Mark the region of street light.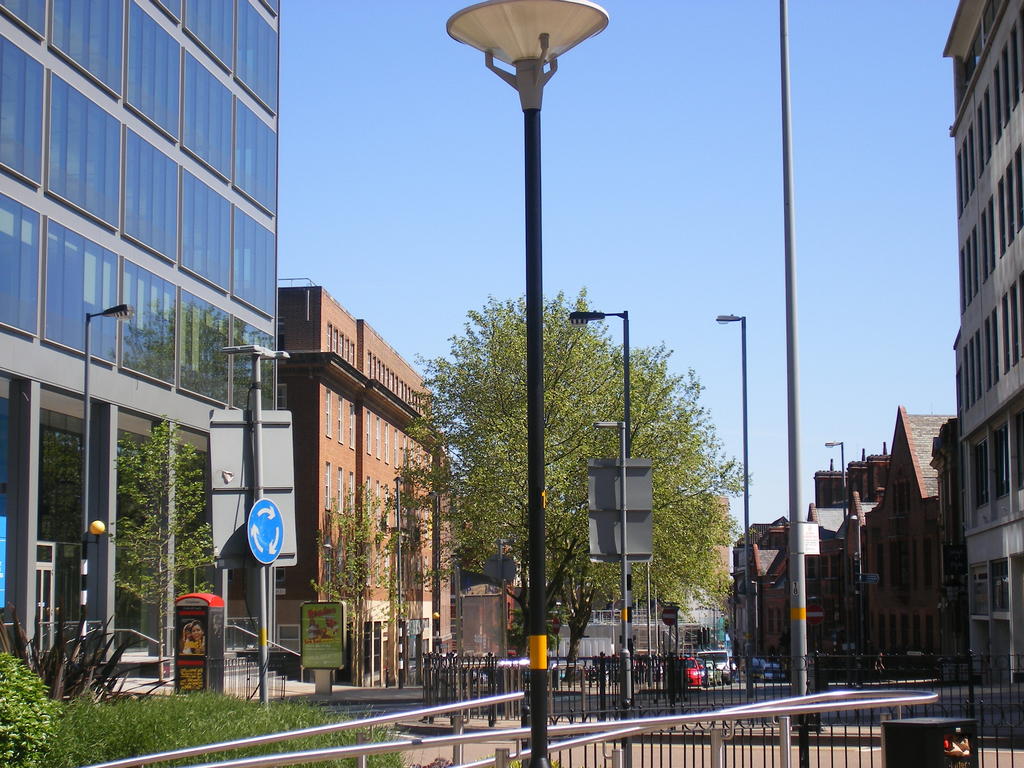
Region: select_region(566, 307, 630, 719).
